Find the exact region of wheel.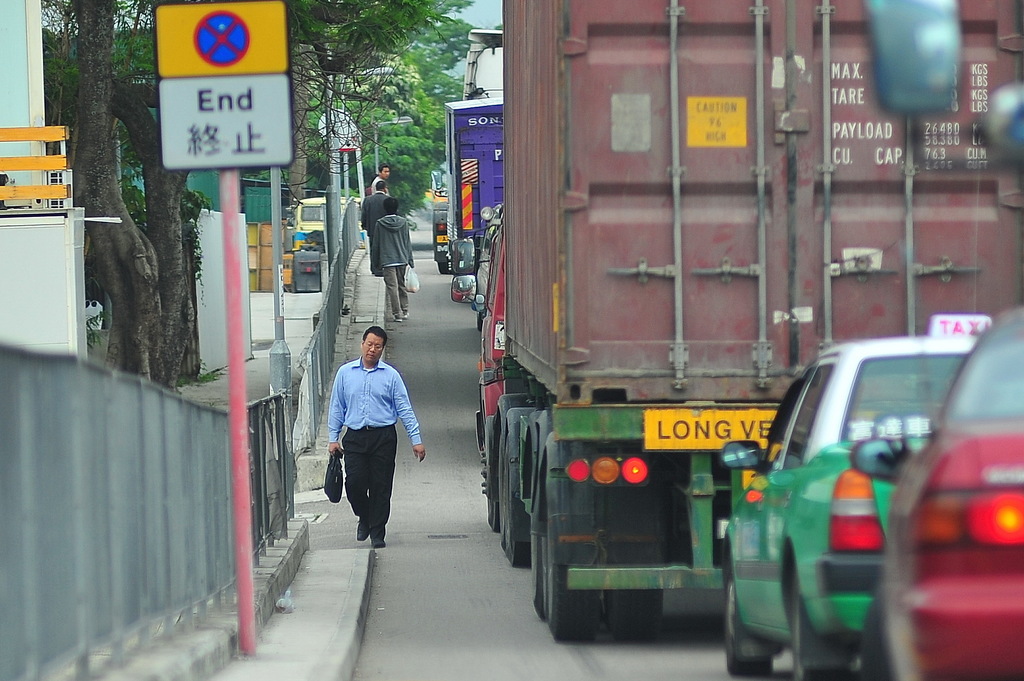
Exact region: bbox=[856, 591, 892, 680].
